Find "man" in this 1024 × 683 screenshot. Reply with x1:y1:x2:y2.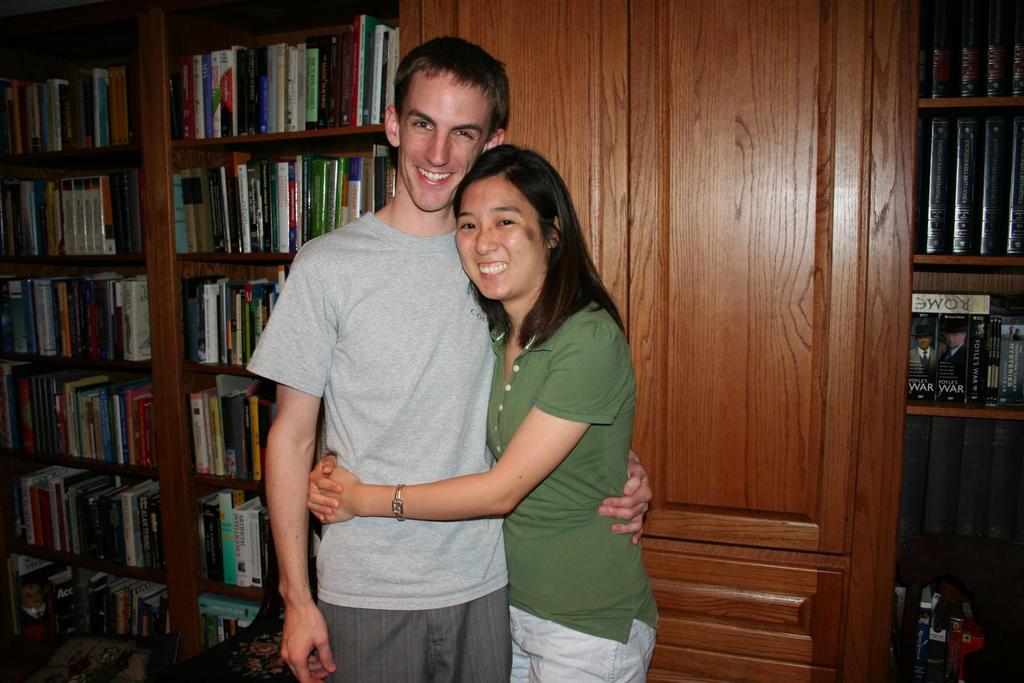
195:36:618:667.
